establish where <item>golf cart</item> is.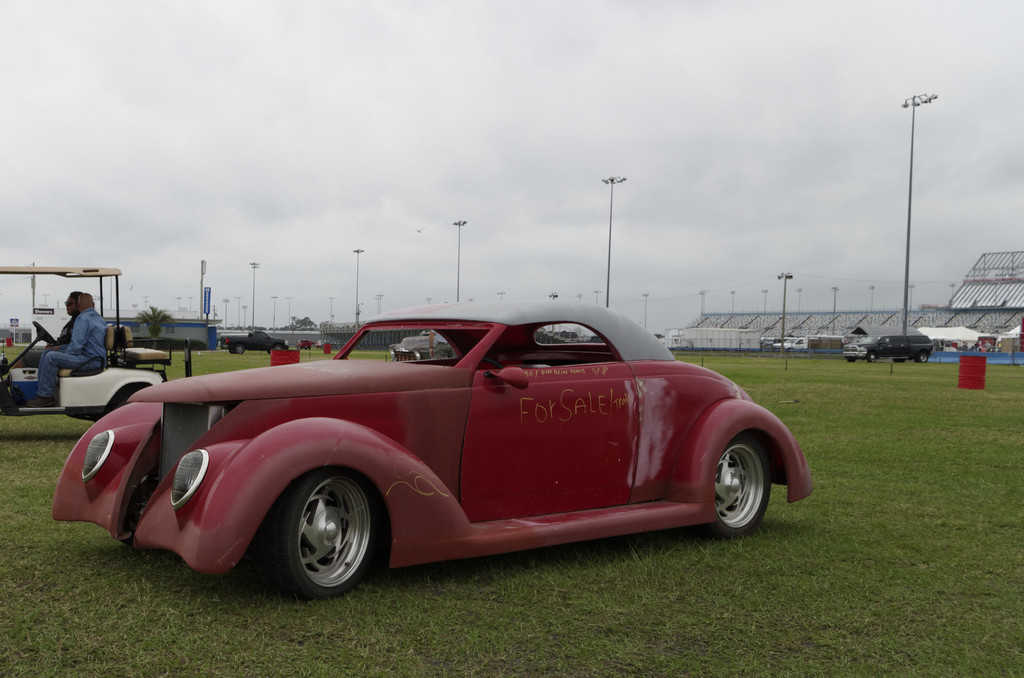
Established at left=0, top=265, right=172, bottom=423.
